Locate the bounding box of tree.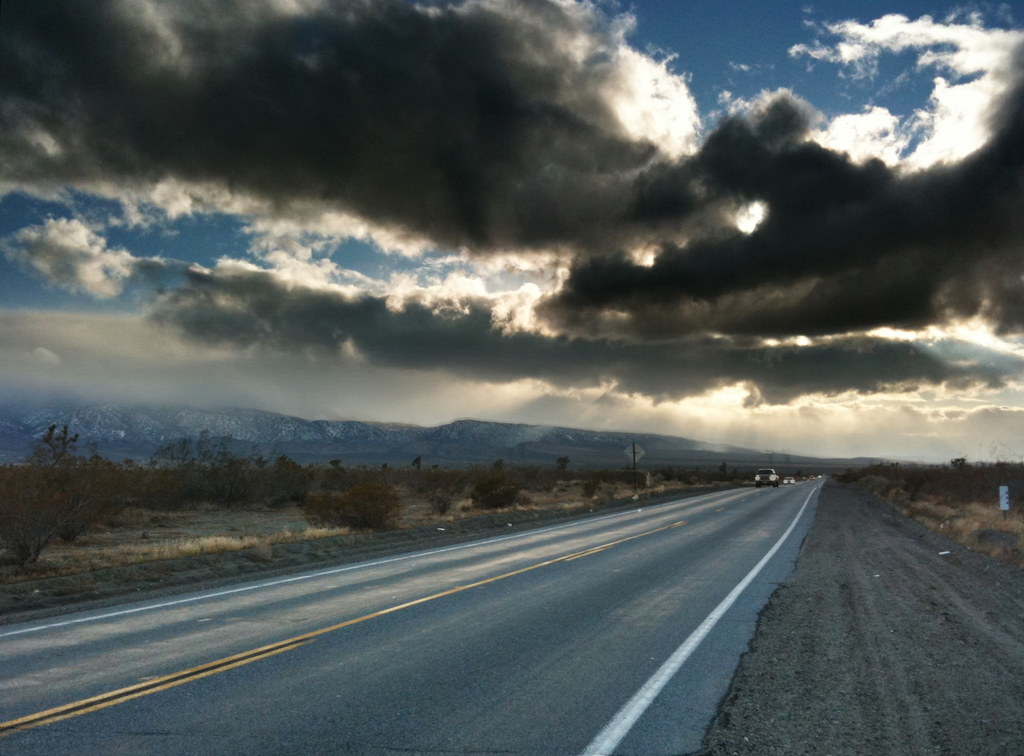
Bounding box: crop(587, 461, 604, 497).
